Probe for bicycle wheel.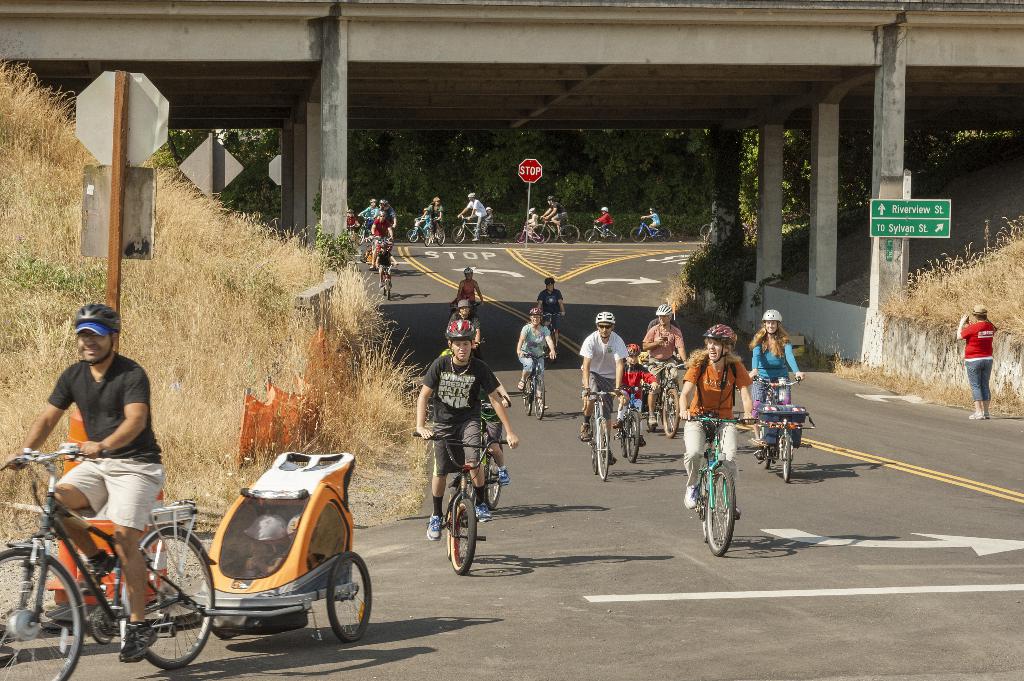
Probe result: {"x1": 704, "y1": 461, "x2": 740, "y2": 556}.
